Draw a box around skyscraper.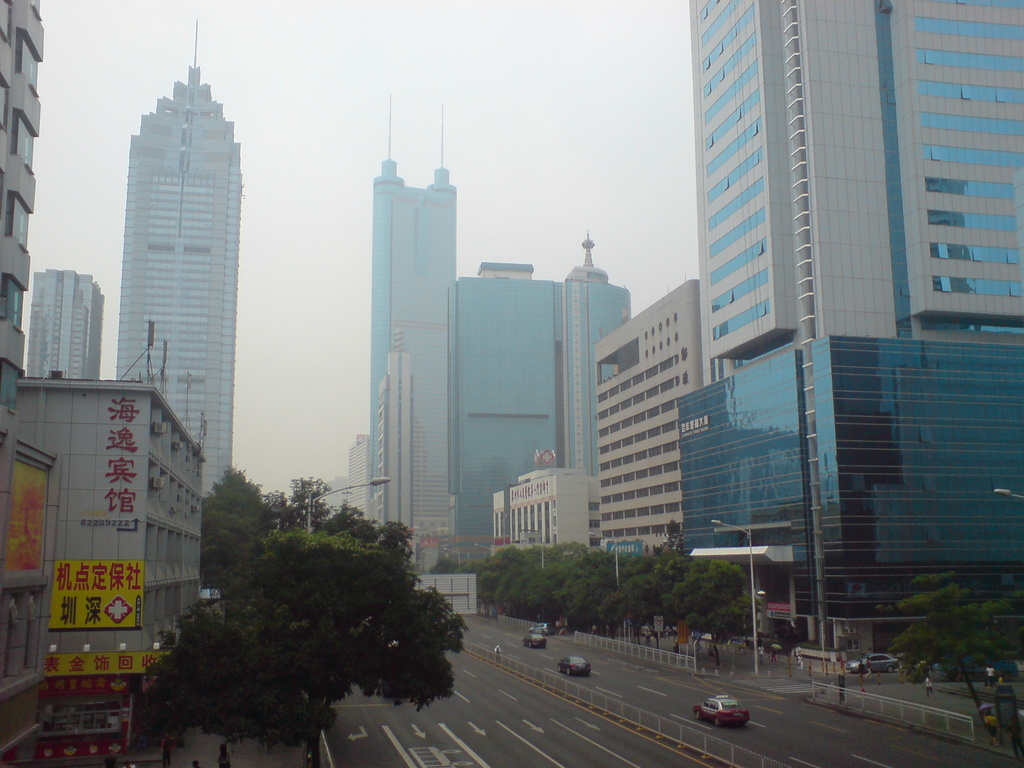
(x1=367, y1=84, x2=454, y2=539).
